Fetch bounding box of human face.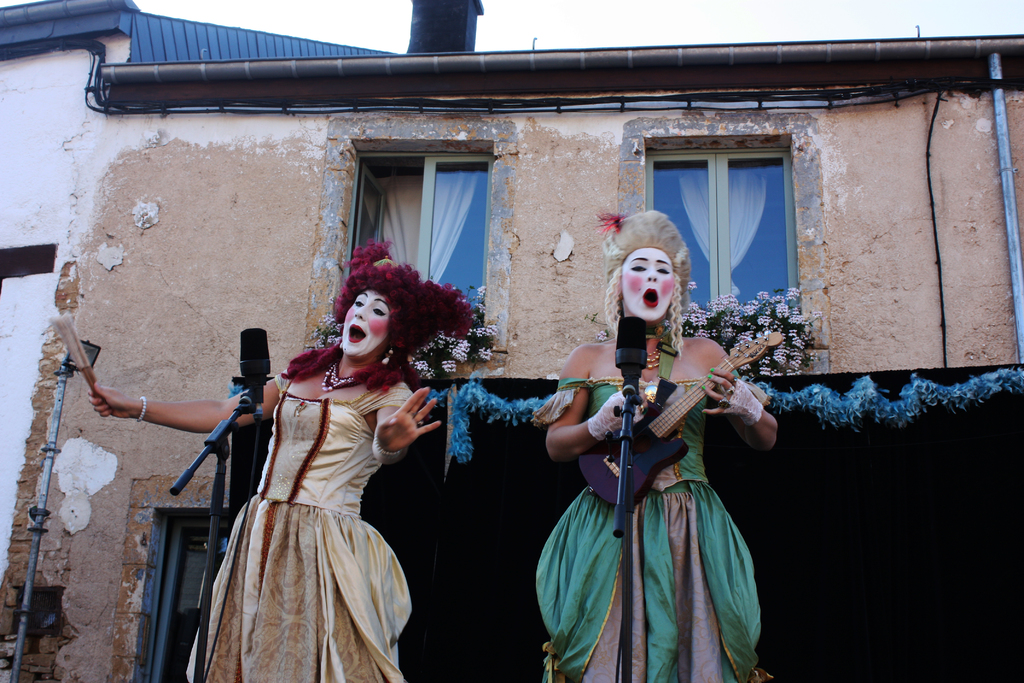
Bbox: [left=340, top=290, right=391, bottom=359].
